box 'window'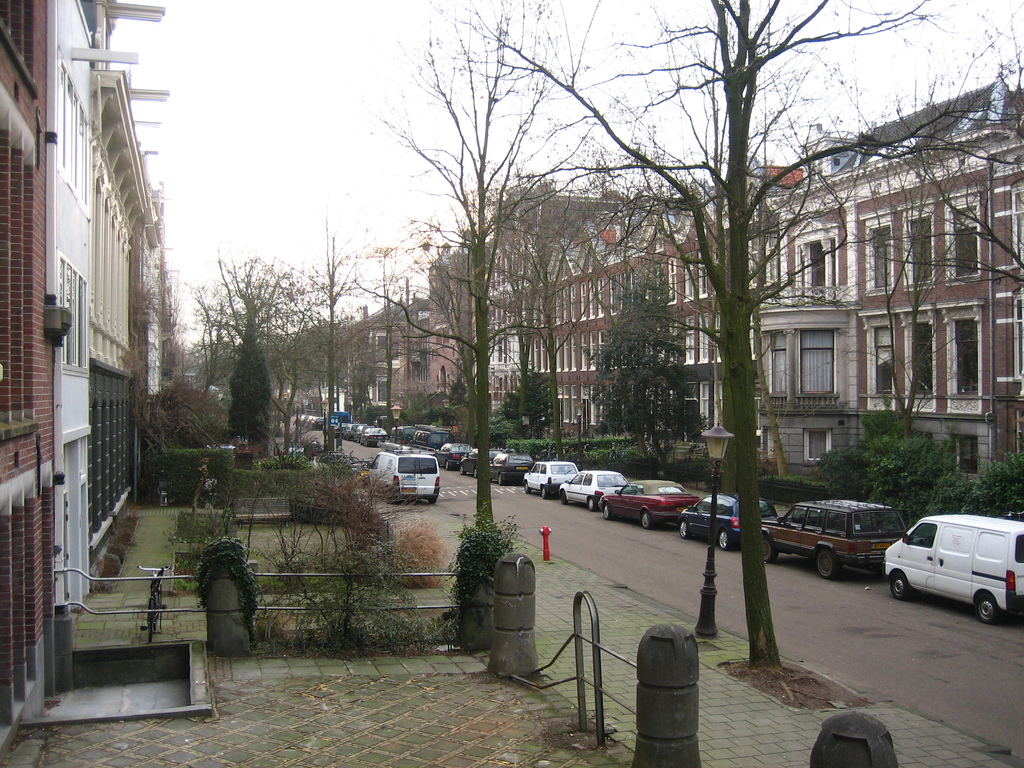
x1=949, y1=319, x2=975, y2=397
